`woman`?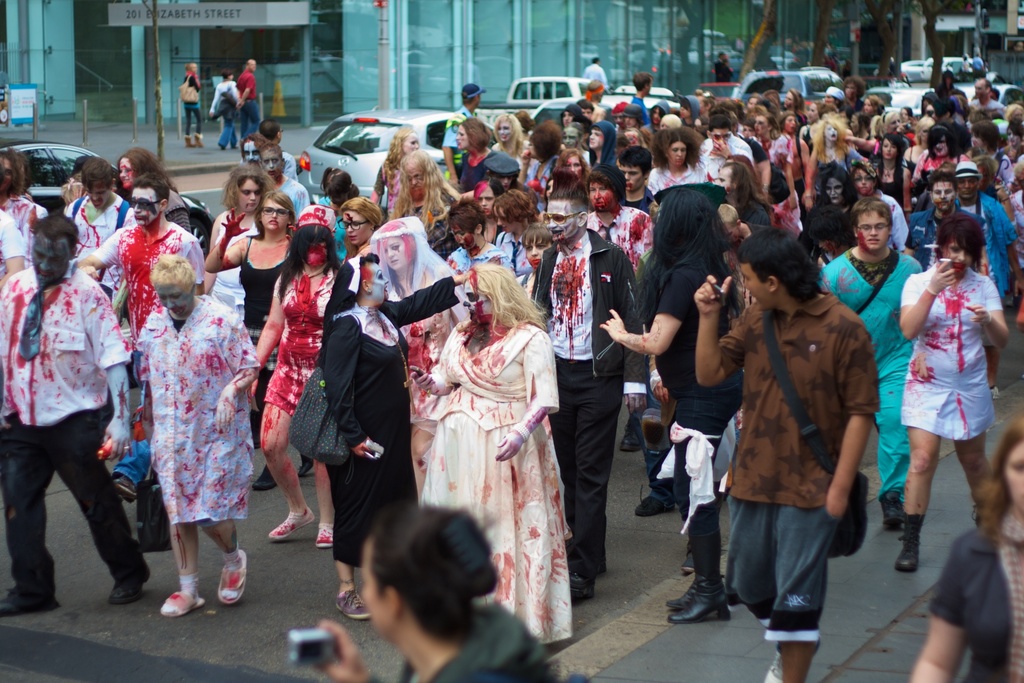
[198, 165, 276, 315]
